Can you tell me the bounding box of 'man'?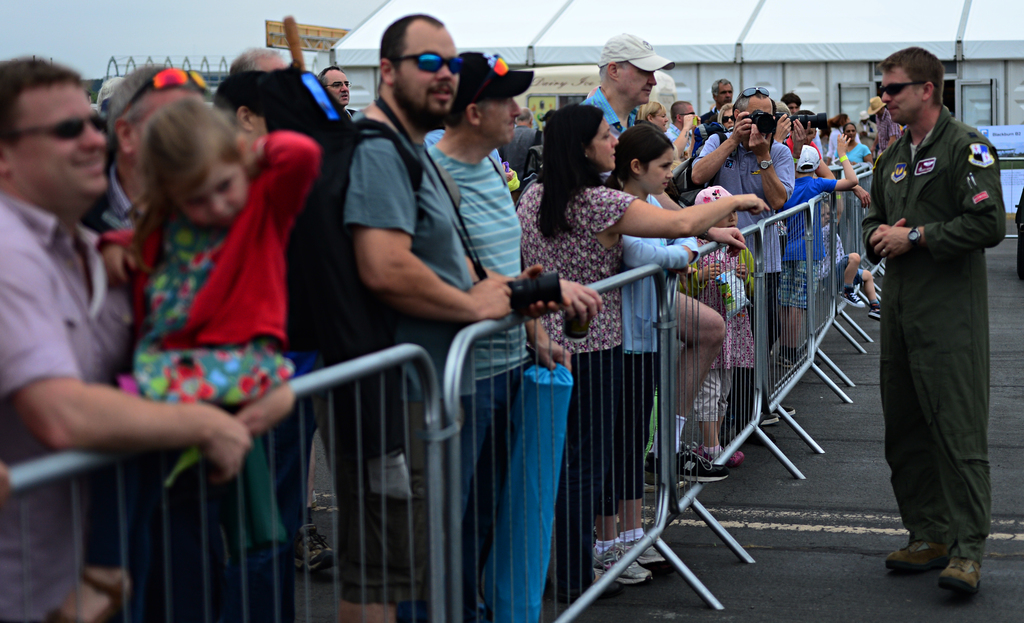
[x1=658, y1=97, x2=703, y2=161].
